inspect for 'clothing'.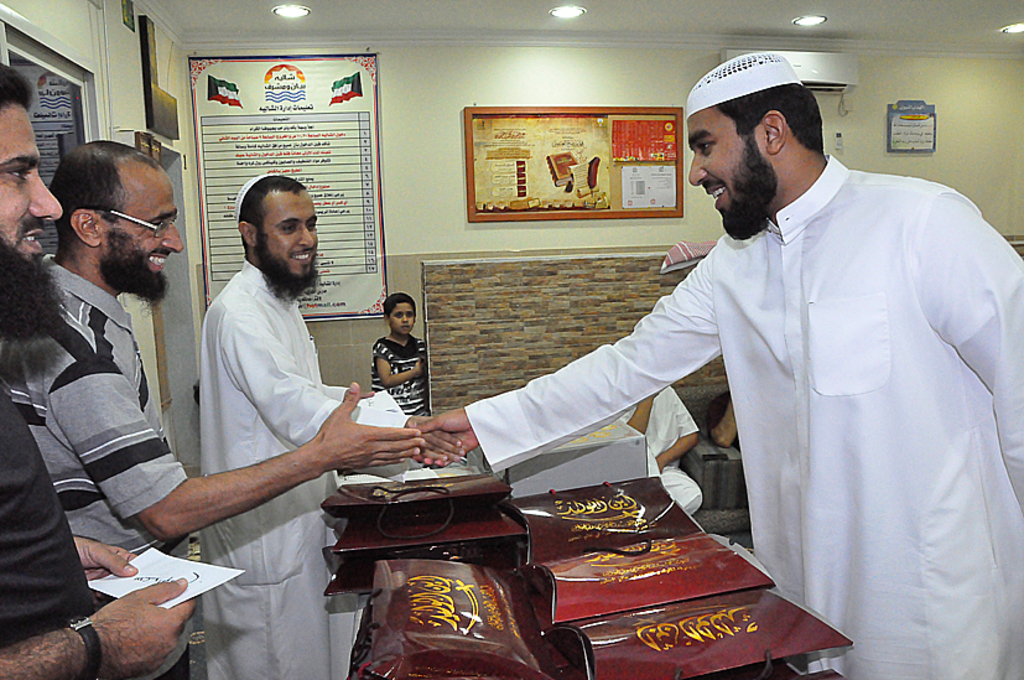
Inspection: box=[617, 384, 705, 518].
